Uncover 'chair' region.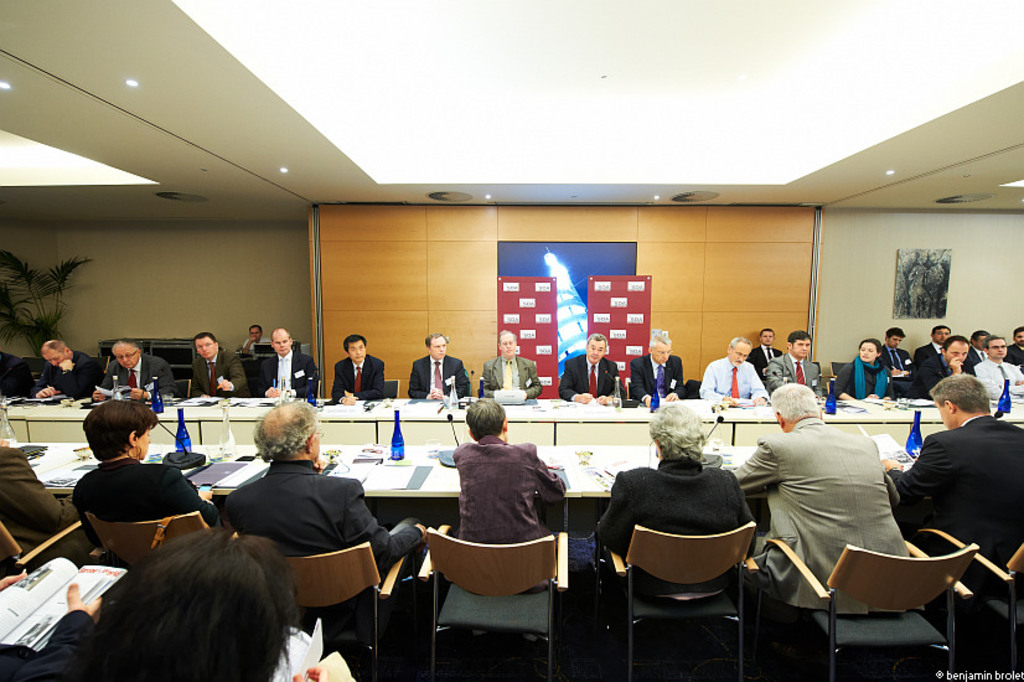
Uncovered: detection(601, 517, 756, 681).
